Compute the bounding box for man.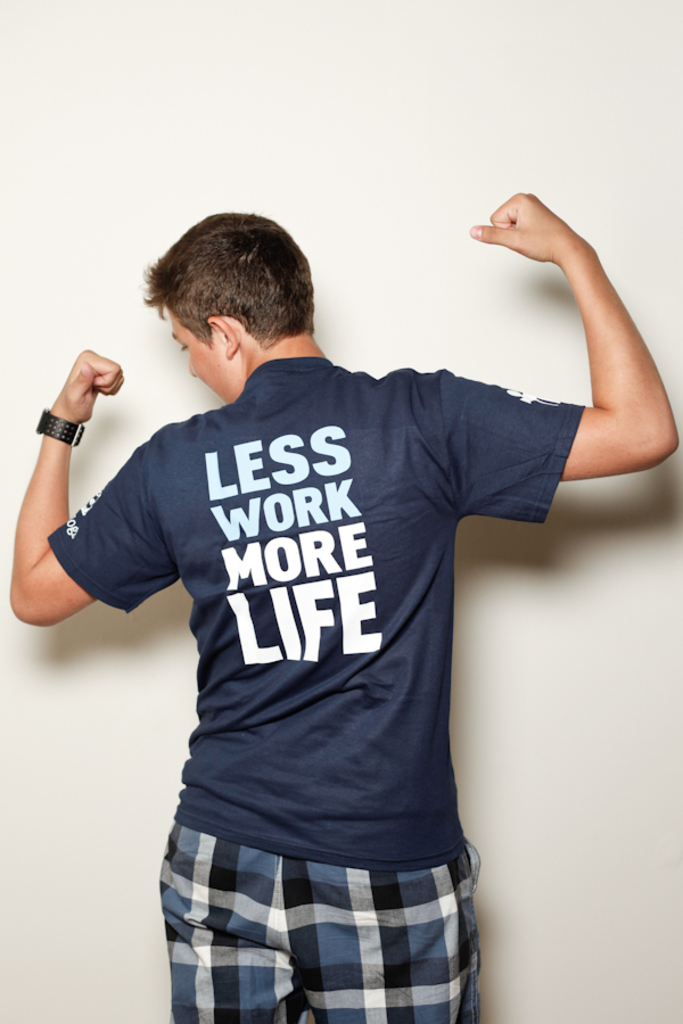
(44,179,615,981).
